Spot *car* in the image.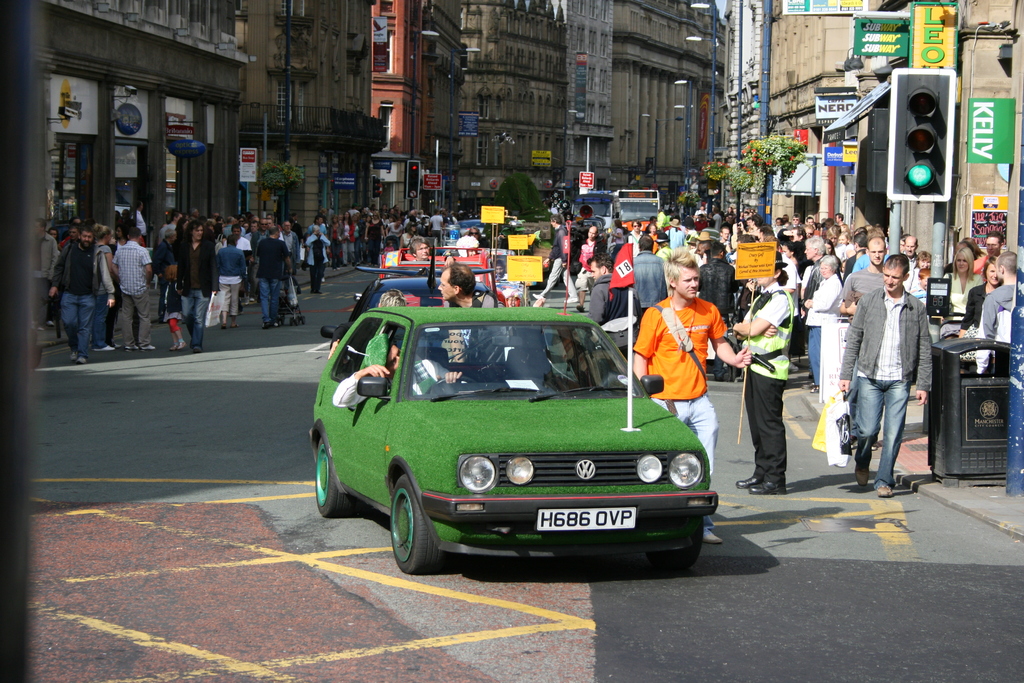
*car* found at [left=319, top=277, right=513, bottom=345].
